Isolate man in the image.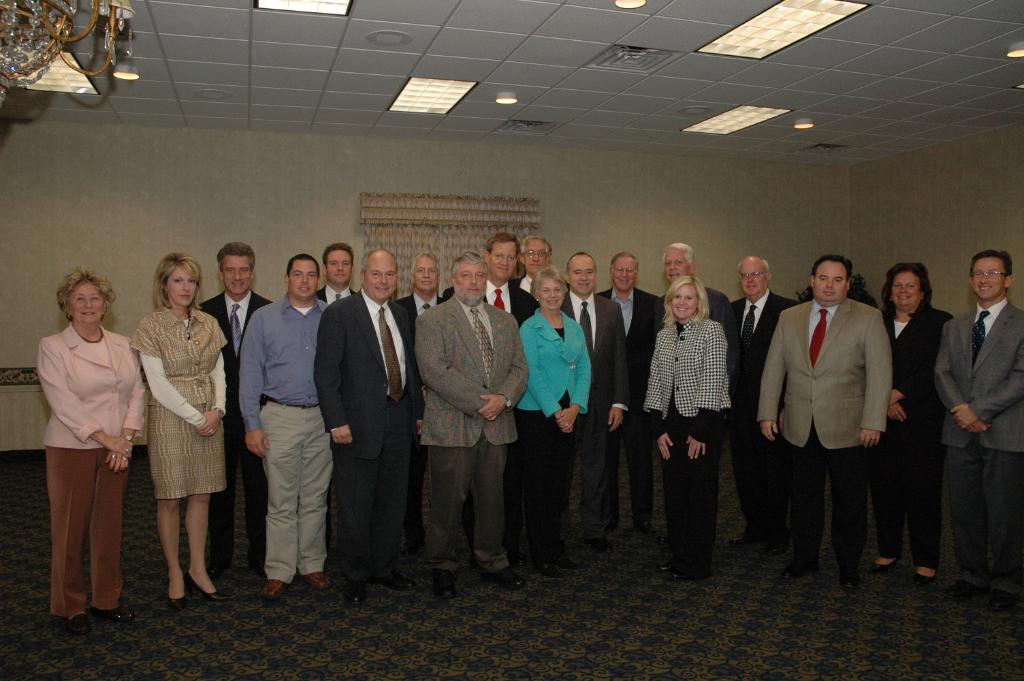
Isolated region: 318 239 360 304.
